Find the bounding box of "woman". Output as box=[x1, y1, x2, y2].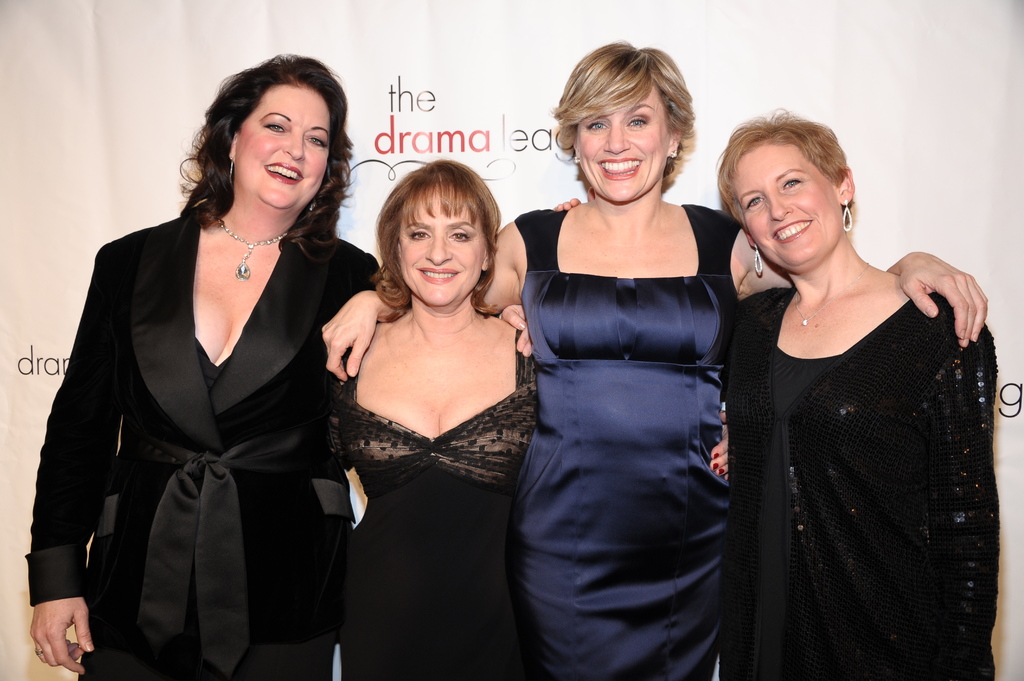
box=[324, 154, 742, 680].
